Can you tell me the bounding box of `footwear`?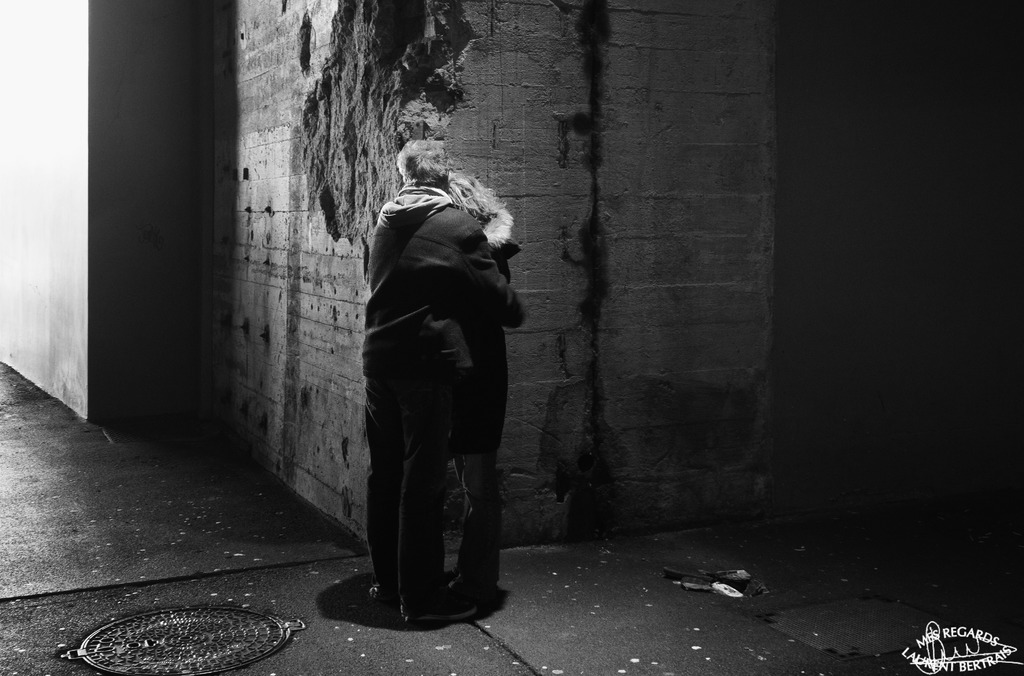
(368,579,400,609).
